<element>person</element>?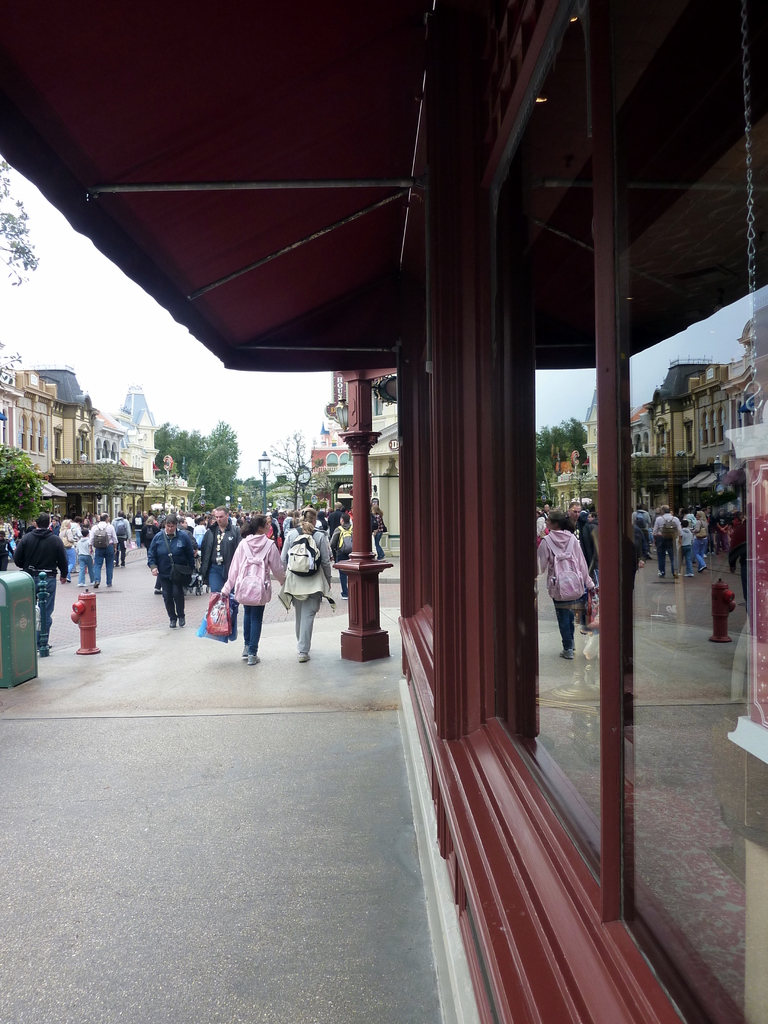
<bbox>376, 500, 387, 561</bbox>
